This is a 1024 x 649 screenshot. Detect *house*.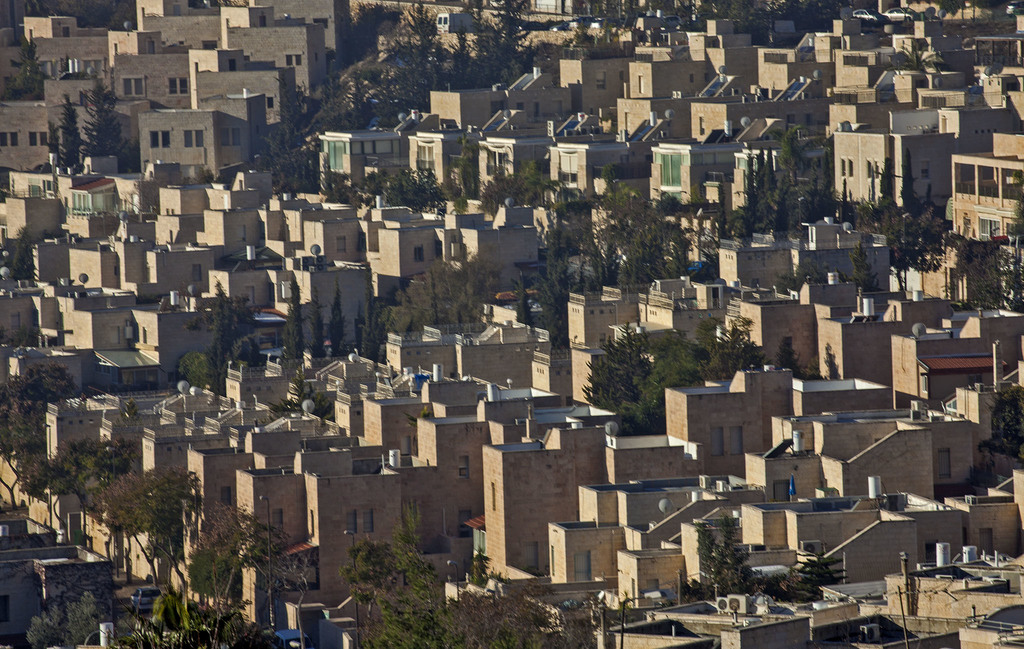
(x1=42, y1=71, x2=100, y2=113).
